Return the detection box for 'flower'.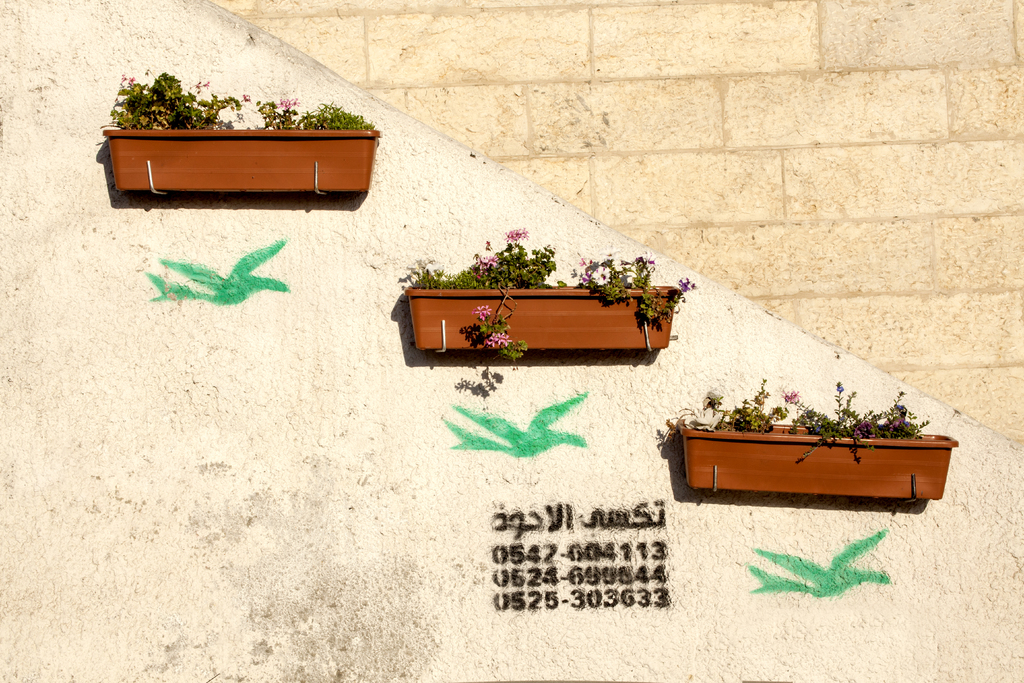
l=676, t=276, r=694, b=292.
